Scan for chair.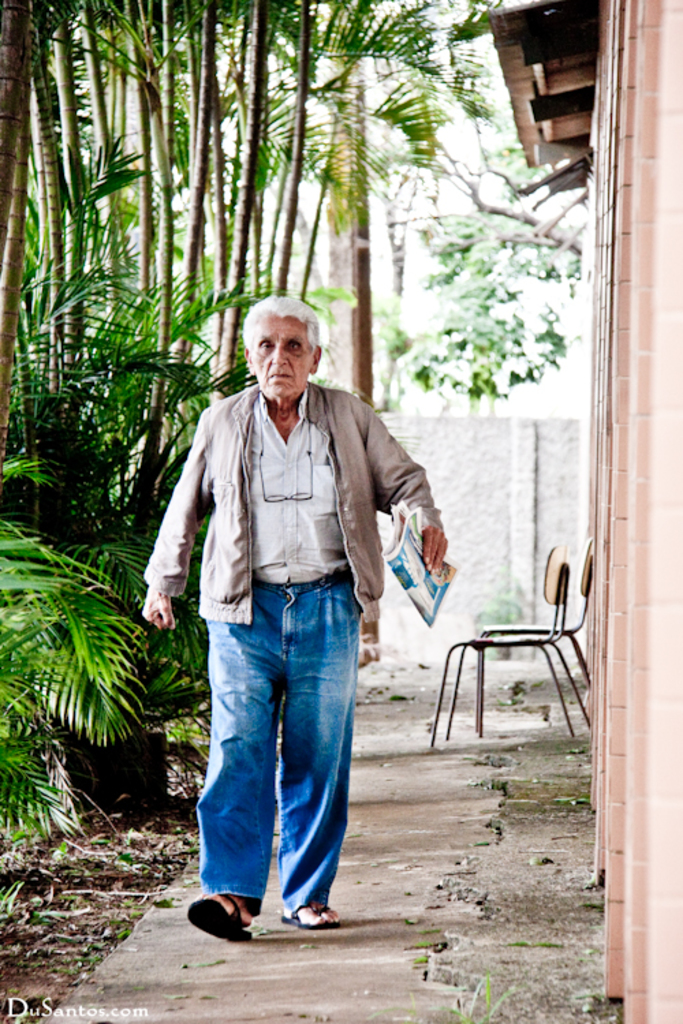
Scan result: [left=479, top=545, right=593, bottom=730].
